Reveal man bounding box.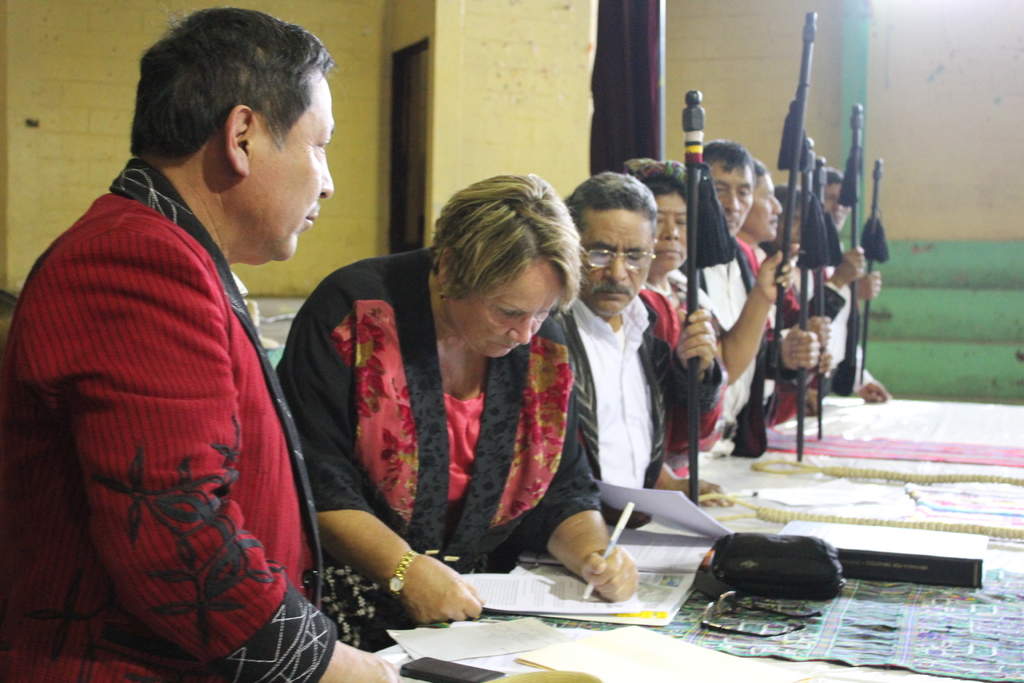
Revealed: (689, 147, 822, 459).
